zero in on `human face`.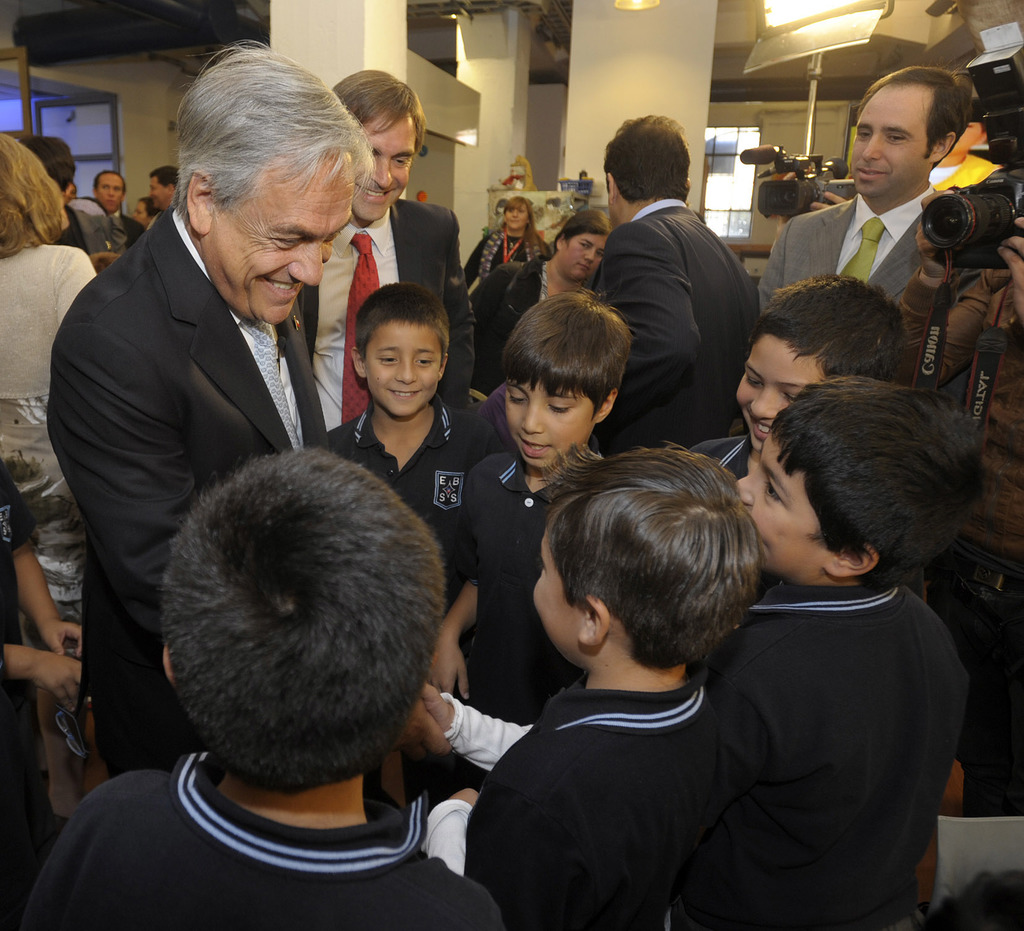
Zeroed in: x1=507, y1=205, x2=529, y2=227.
